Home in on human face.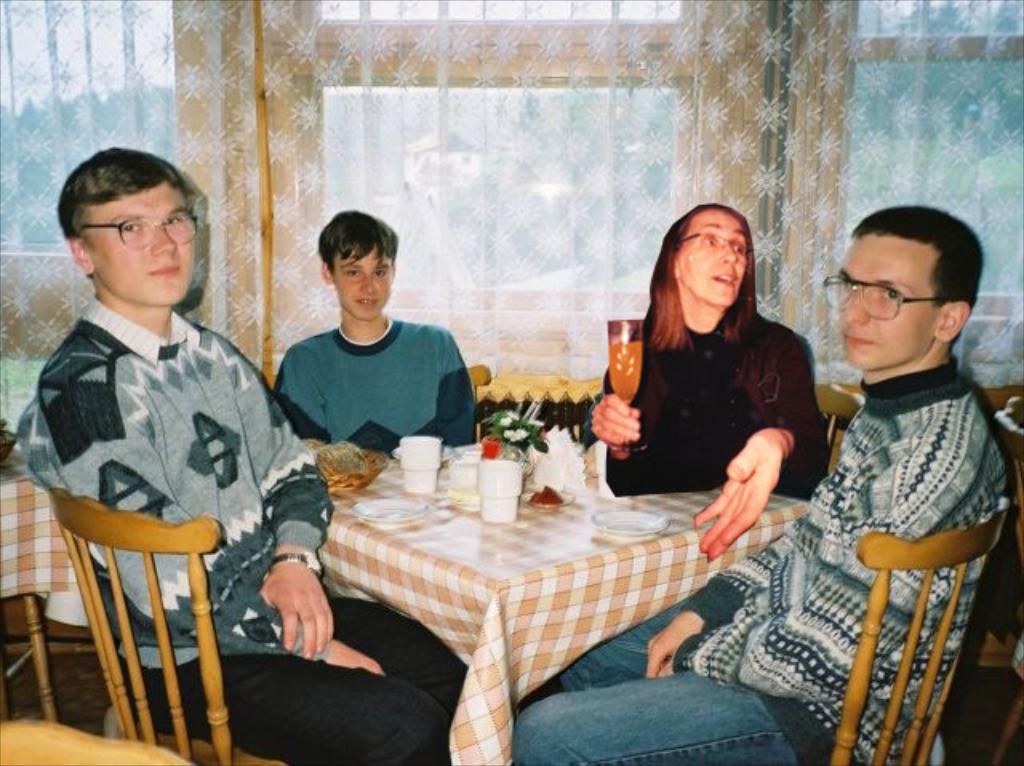
Homed in at (677, 208, 750, 309).
